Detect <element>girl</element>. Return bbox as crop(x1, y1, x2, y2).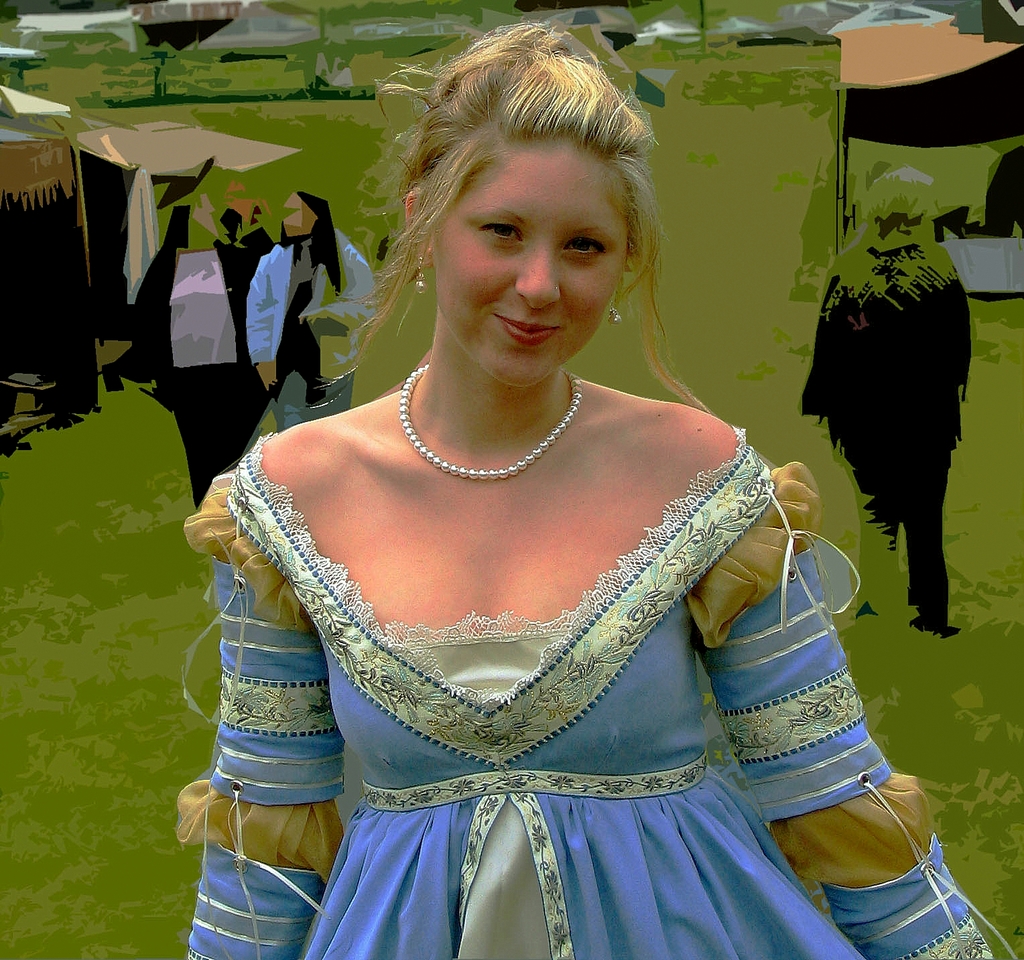
crop(184, 19, 993, 959).
